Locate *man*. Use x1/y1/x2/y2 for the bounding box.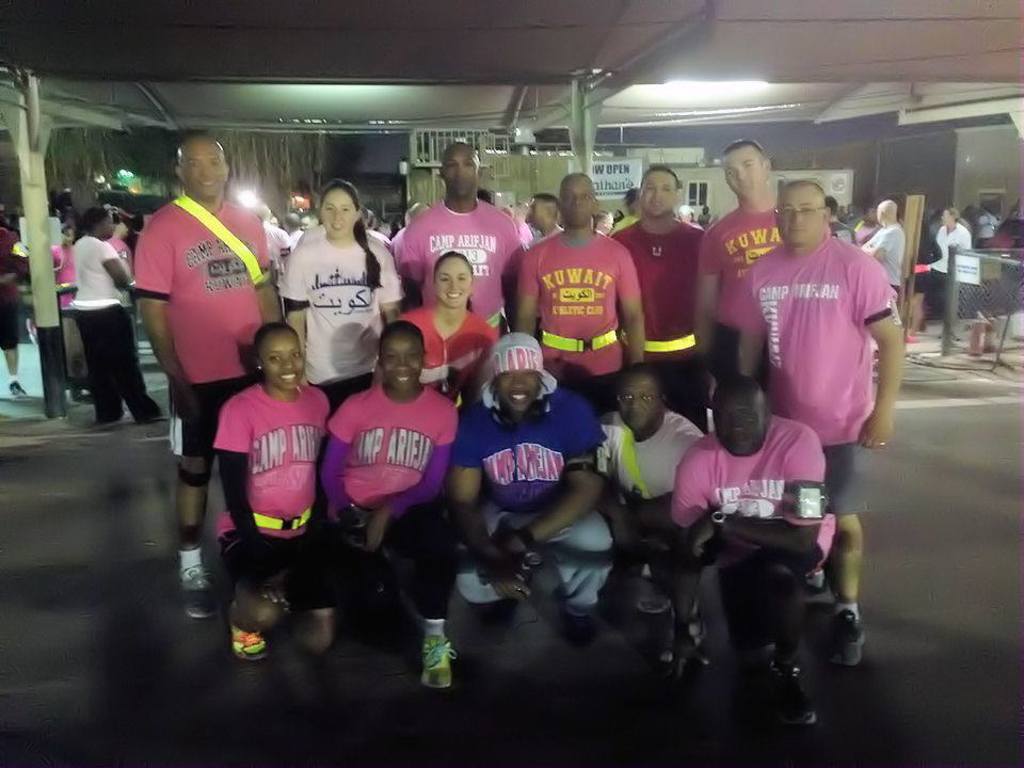
443/323/617/646.
